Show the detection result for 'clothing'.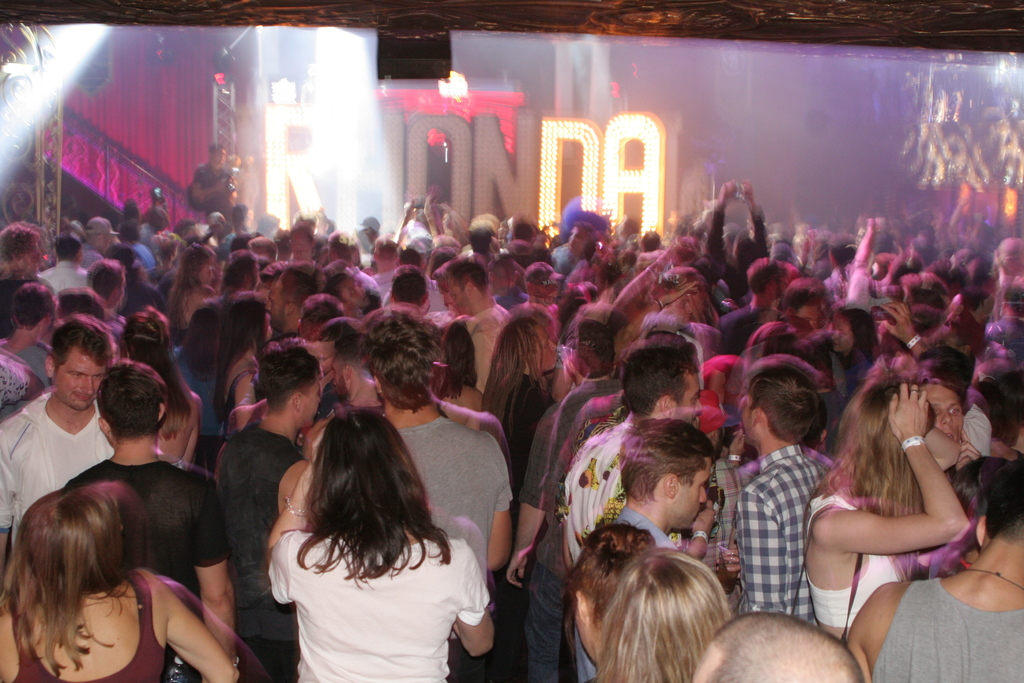
detection(0, 274, 52, 336).
